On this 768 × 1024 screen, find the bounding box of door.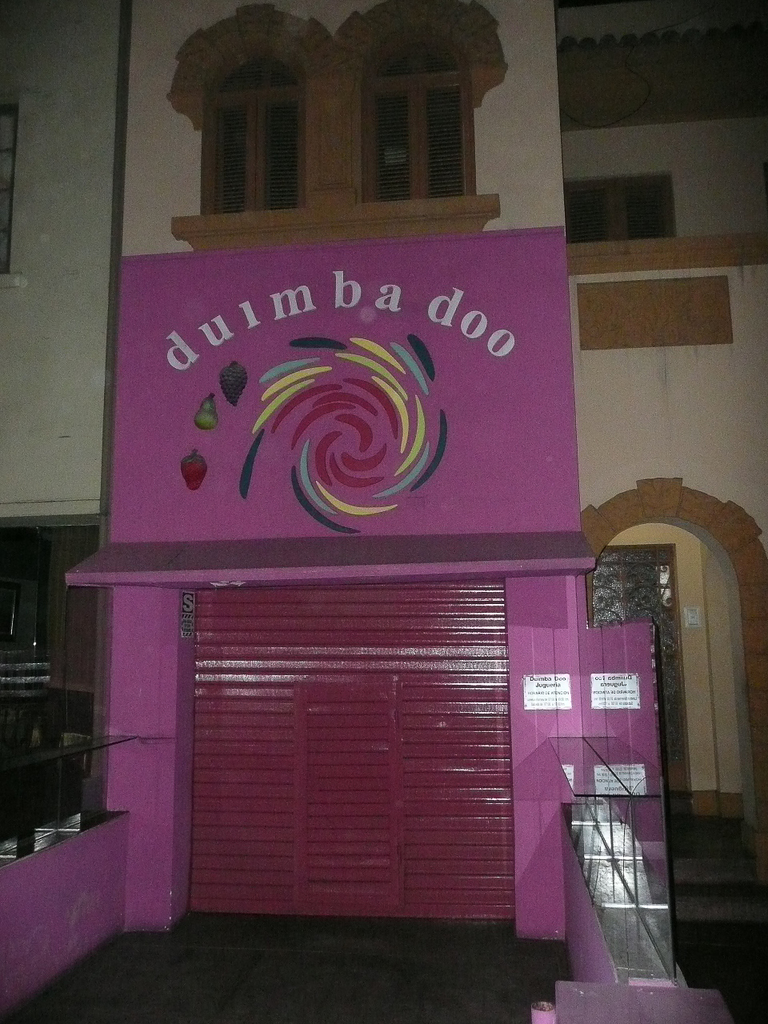
Bounding box: 582,543,707,819.
